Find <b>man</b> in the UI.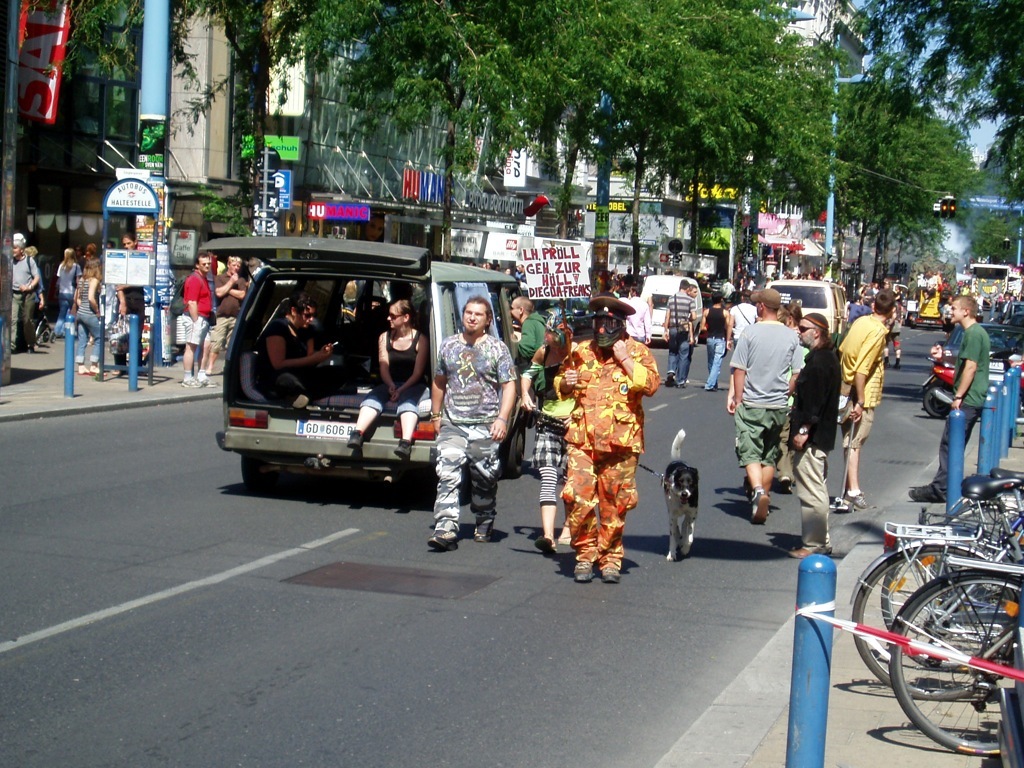
UI element at 668 291 693 380.
